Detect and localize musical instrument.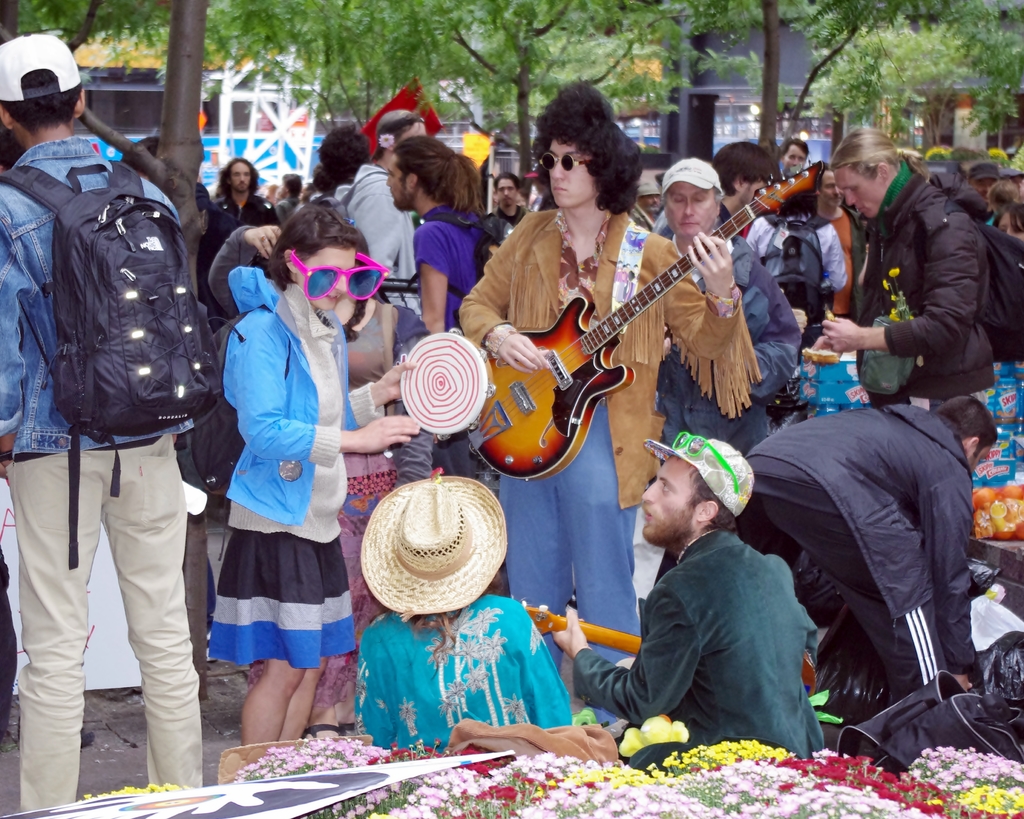
Localized at (499, 598, 825, 698).
